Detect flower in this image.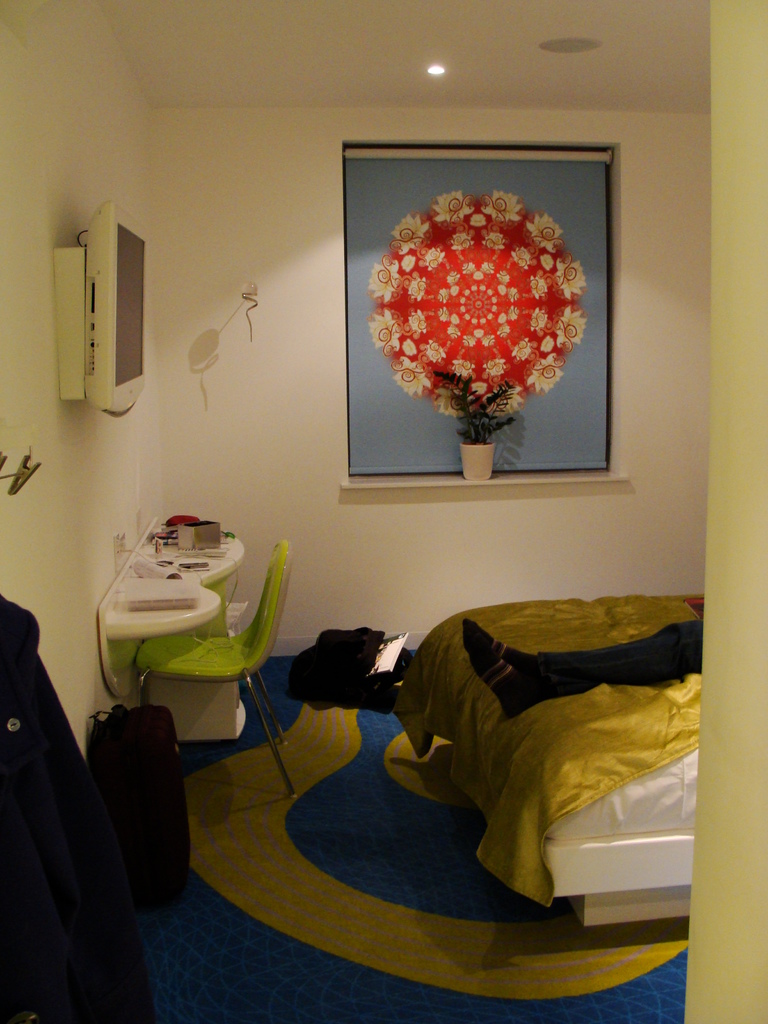
Detection: locate(447, 355, 475, 376).
